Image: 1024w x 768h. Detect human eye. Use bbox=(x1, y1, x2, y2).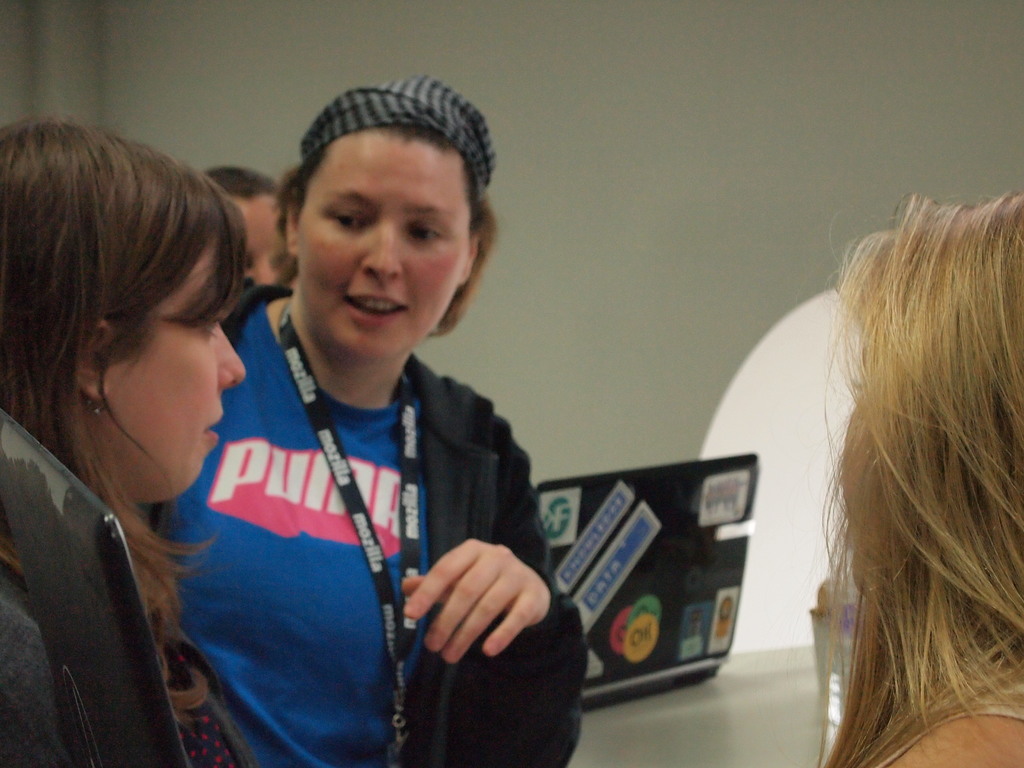
bbox=(408, 223, 444, 241).
